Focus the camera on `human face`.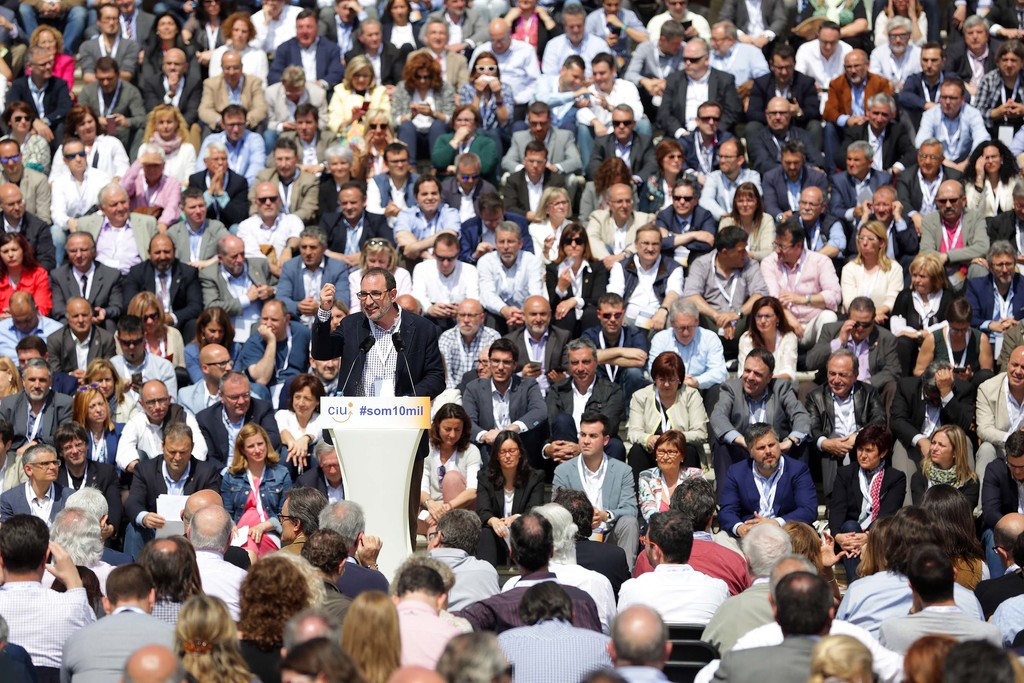
Focus region: [x1=856, y1=445, x2=879, y2=470].
